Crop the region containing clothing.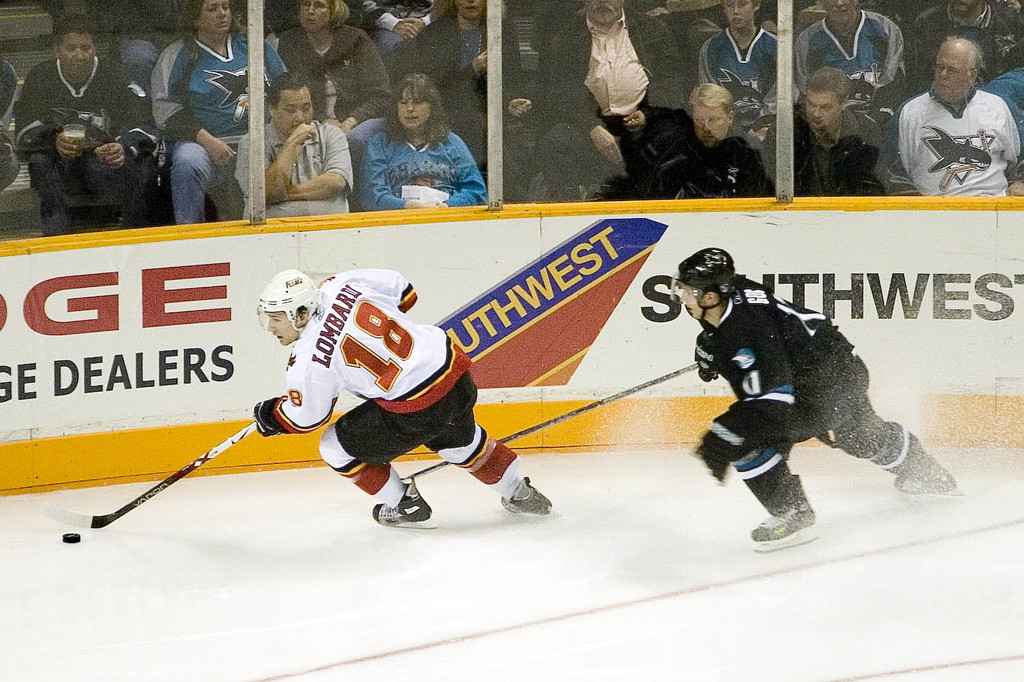
Crop region: <bbox>251, 272, 522, 518</bbox>.
